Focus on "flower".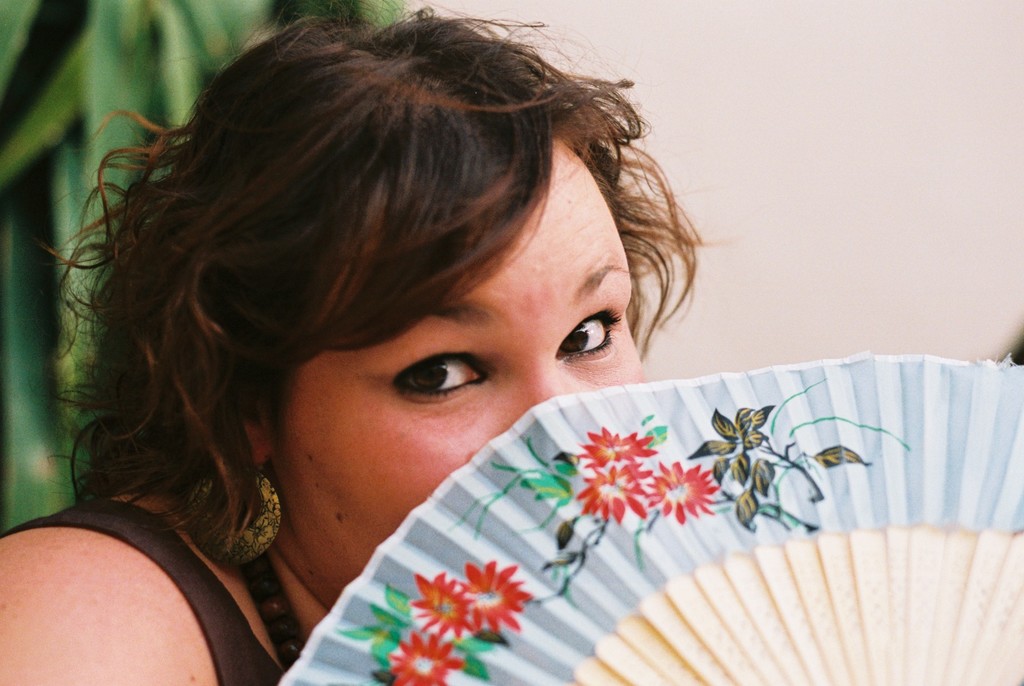
Focused at region(577, 424, 656, 468).
